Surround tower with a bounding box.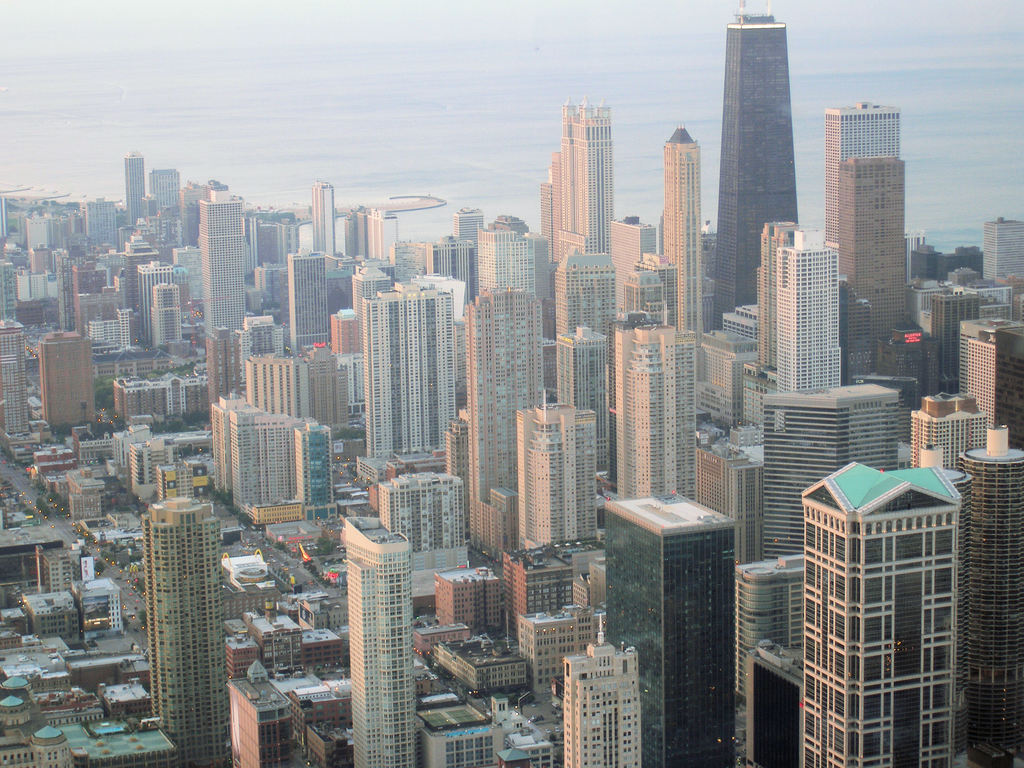
x1=589 y1=329 x2=691 y2=483.
